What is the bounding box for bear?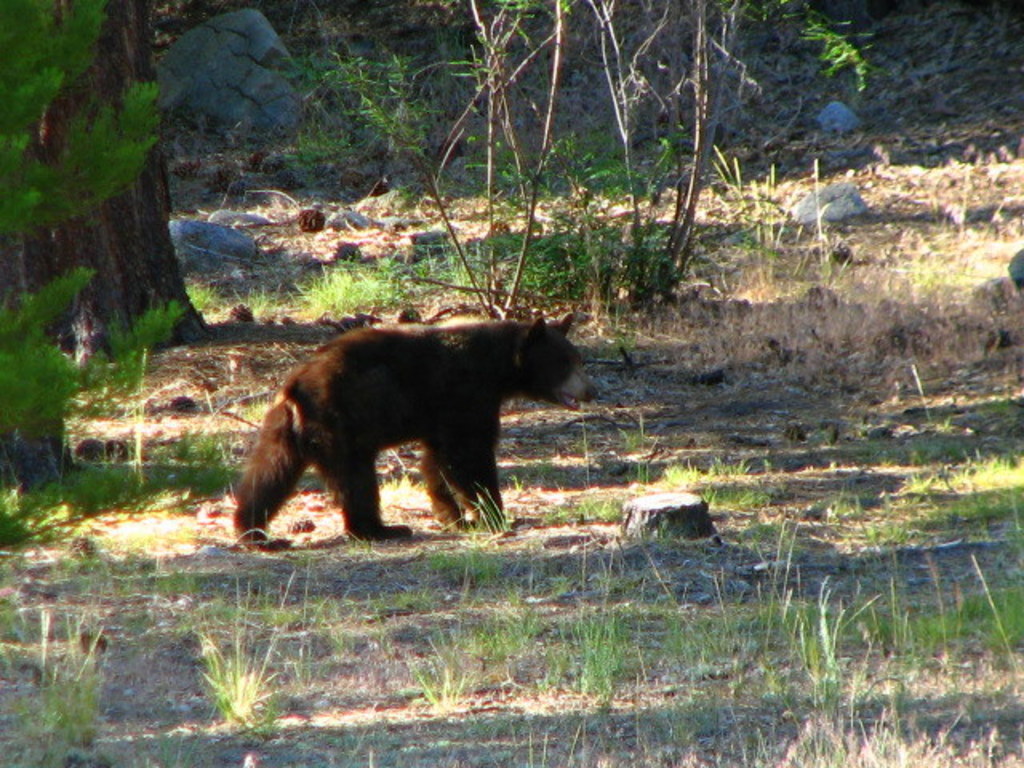
[227, 310, 600, 554].
